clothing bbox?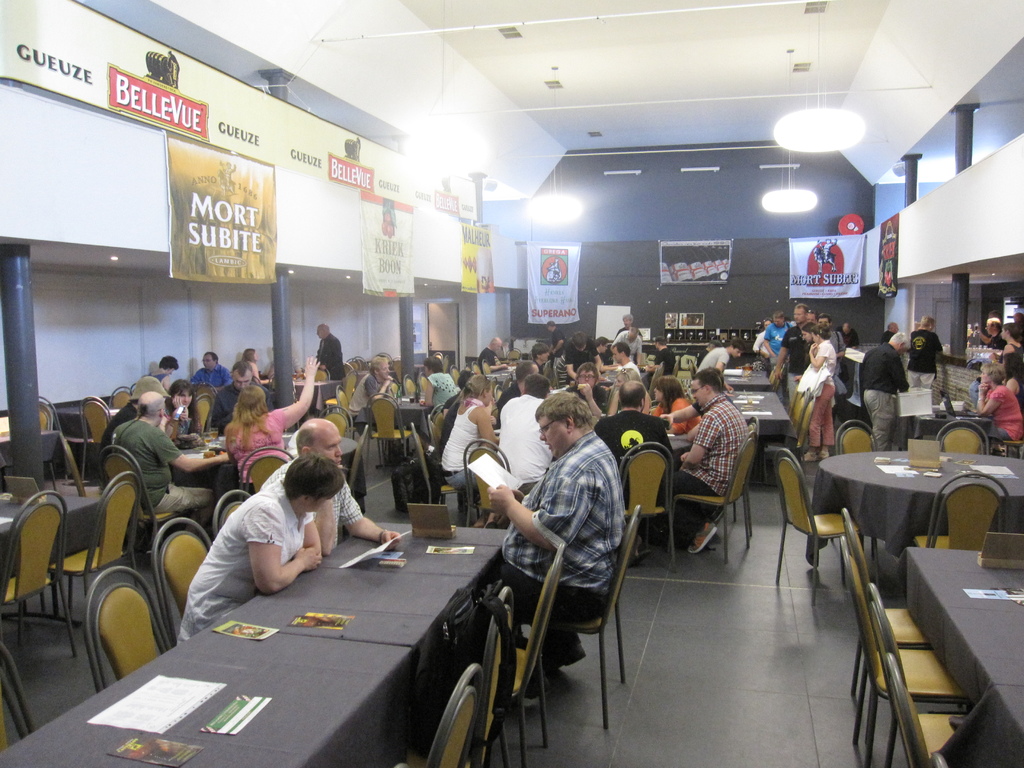
x1=762, y1=319, x2=789, y2=367
